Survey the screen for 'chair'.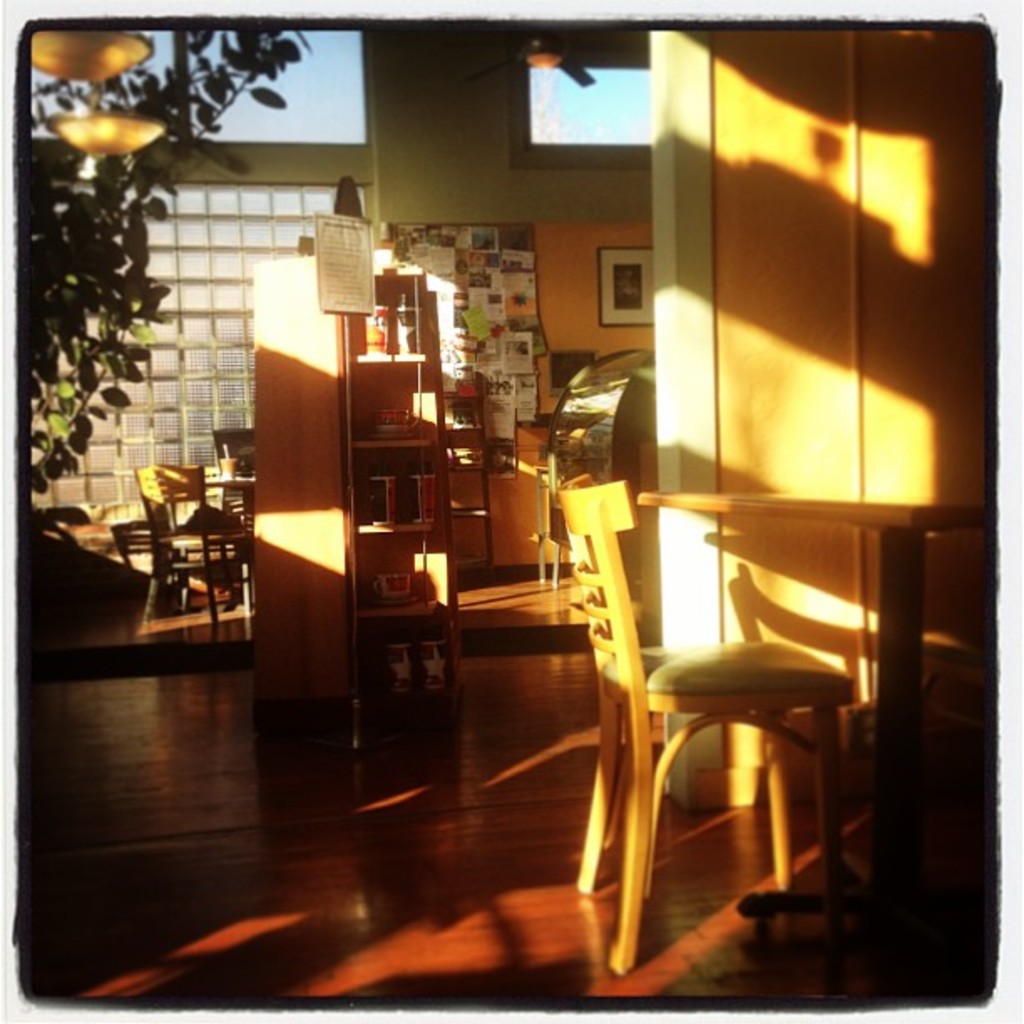
Survey found: bbox=[214, 428, 258, 556].
